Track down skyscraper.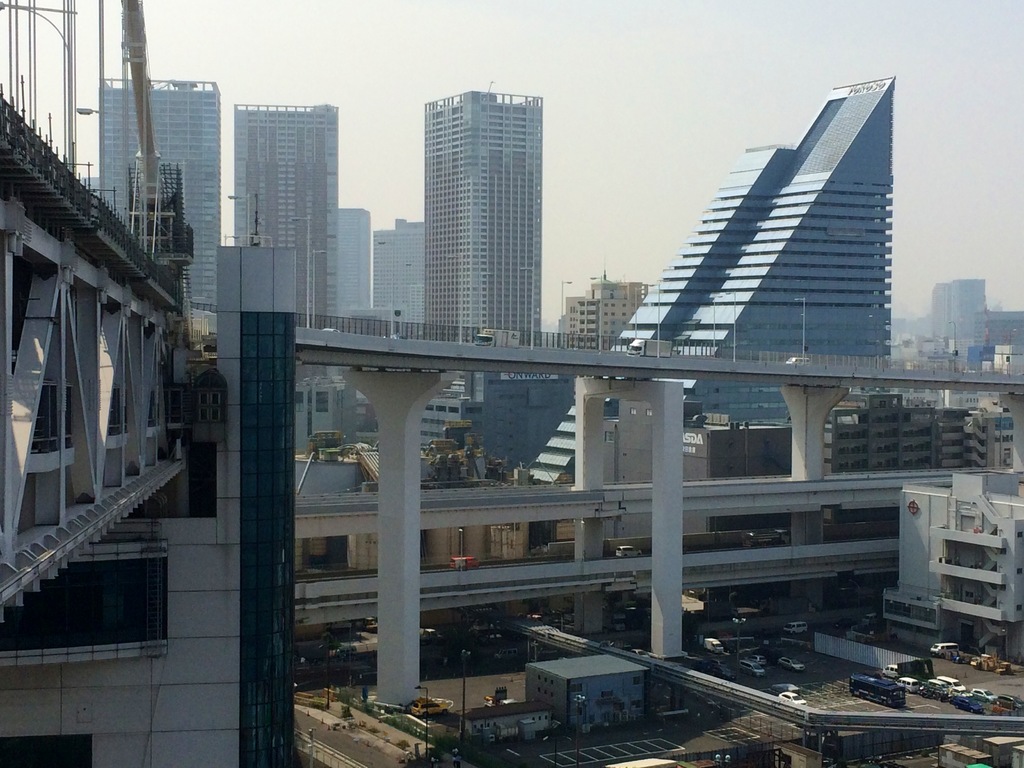
Tracked to select_region(327, 202, 382, 317).
